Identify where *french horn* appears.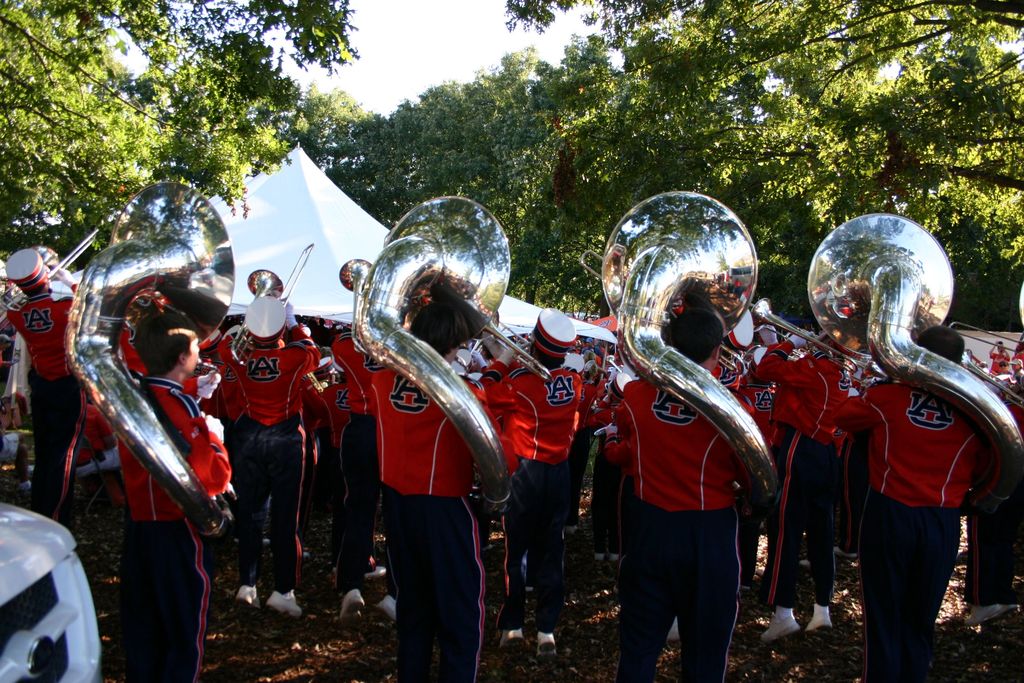
Appears at left=582, top=179, right=780, bottom=516.
